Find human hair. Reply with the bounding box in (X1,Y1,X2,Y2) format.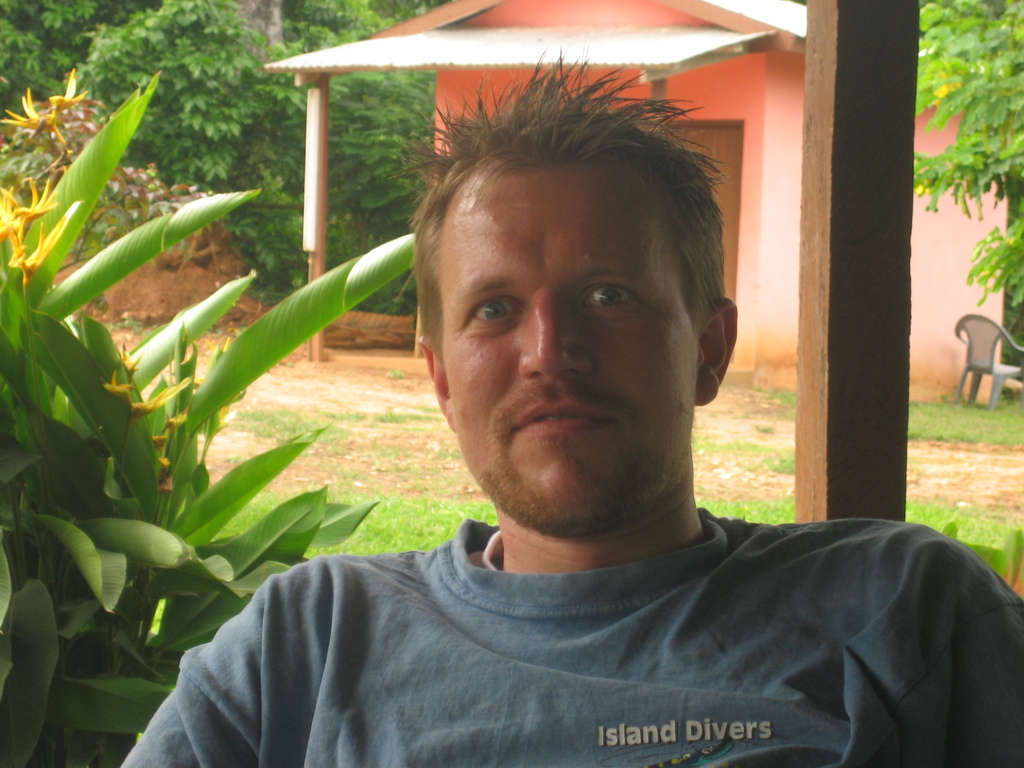
(406,81,724,365).
